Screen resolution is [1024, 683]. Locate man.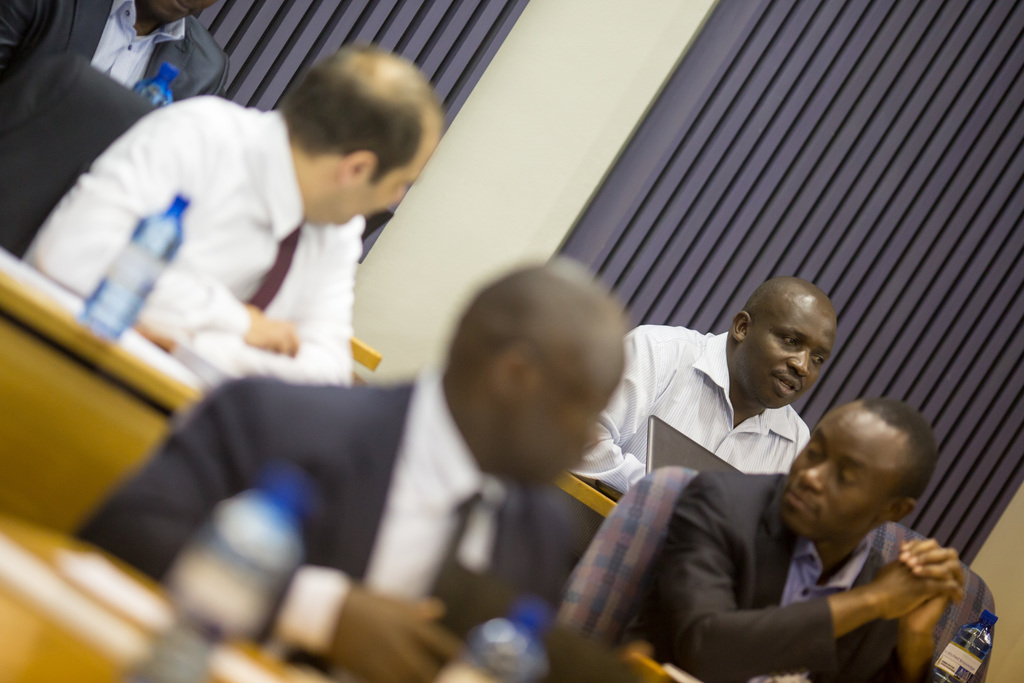
(x1=72, y1=256, x2=628, y2=682).
